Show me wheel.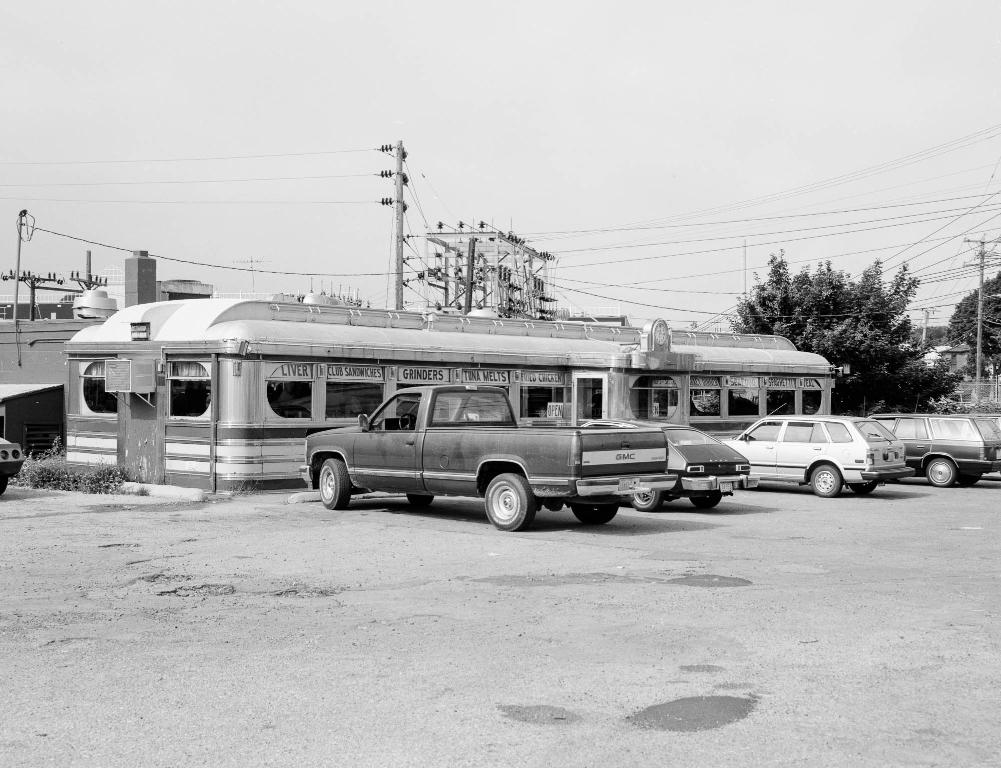
wheel is here: [318, 460, 350, 510].
